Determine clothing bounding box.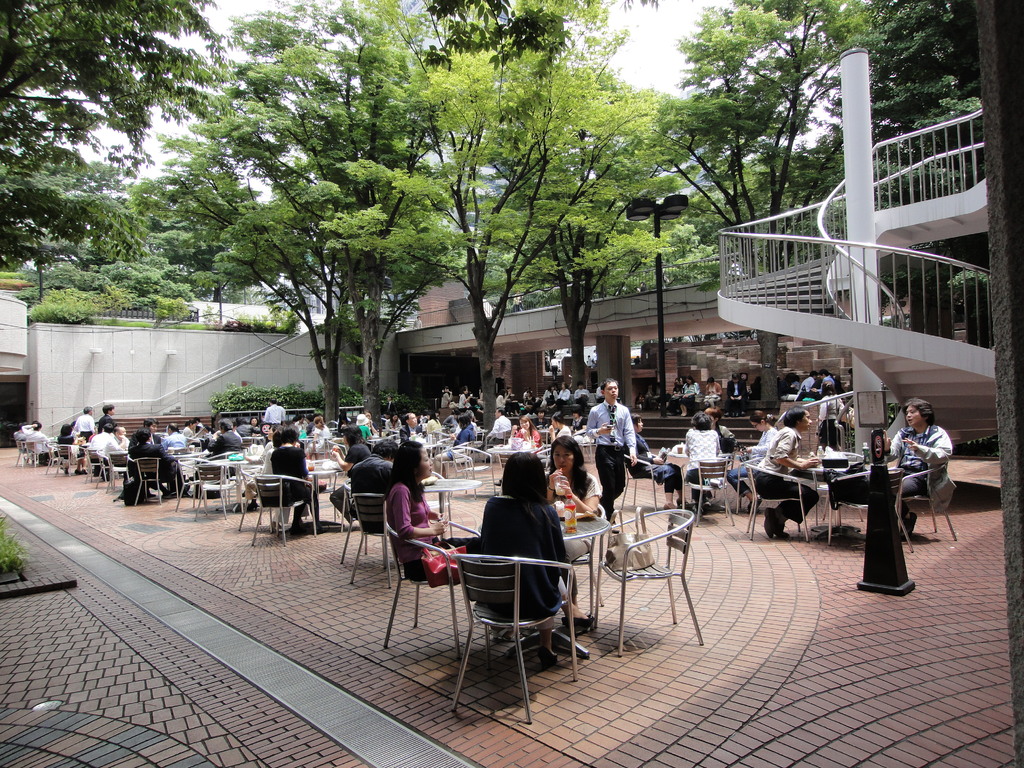
Determined: left=620, top=431, right=682, bottom=495.
